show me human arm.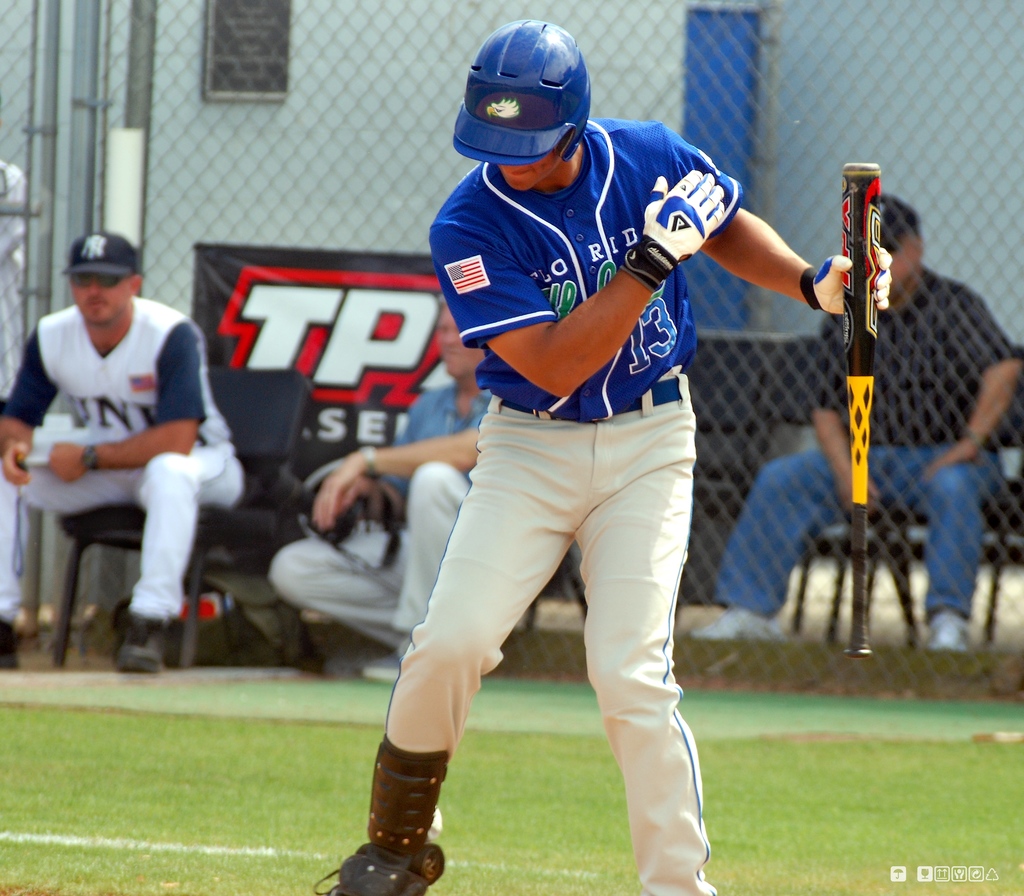
human arm is here: (666,175,863,332).
